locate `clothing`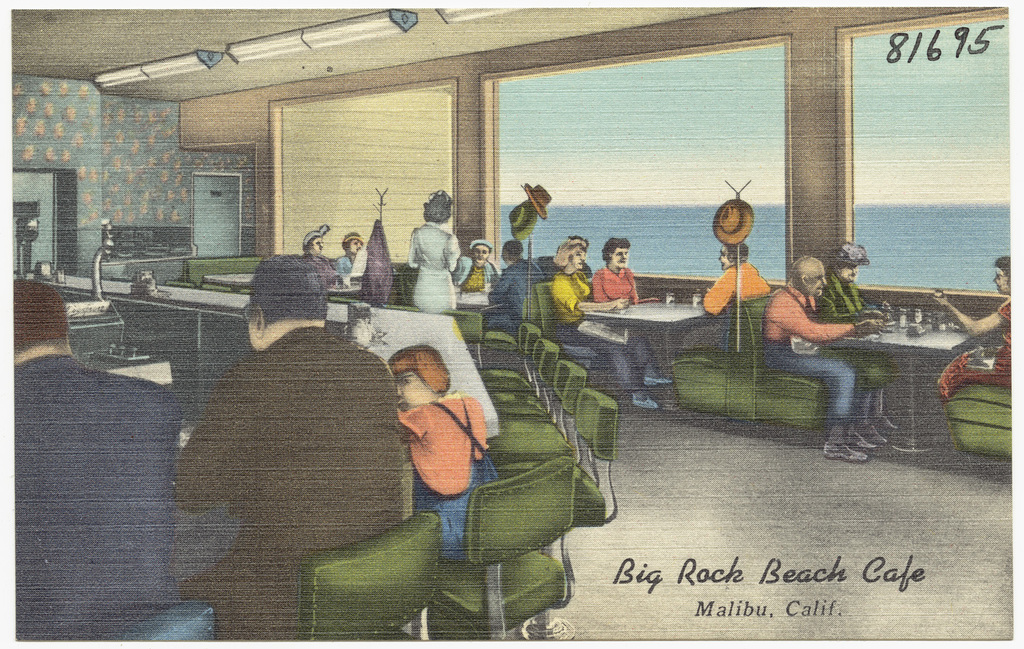
816 272 899 424
